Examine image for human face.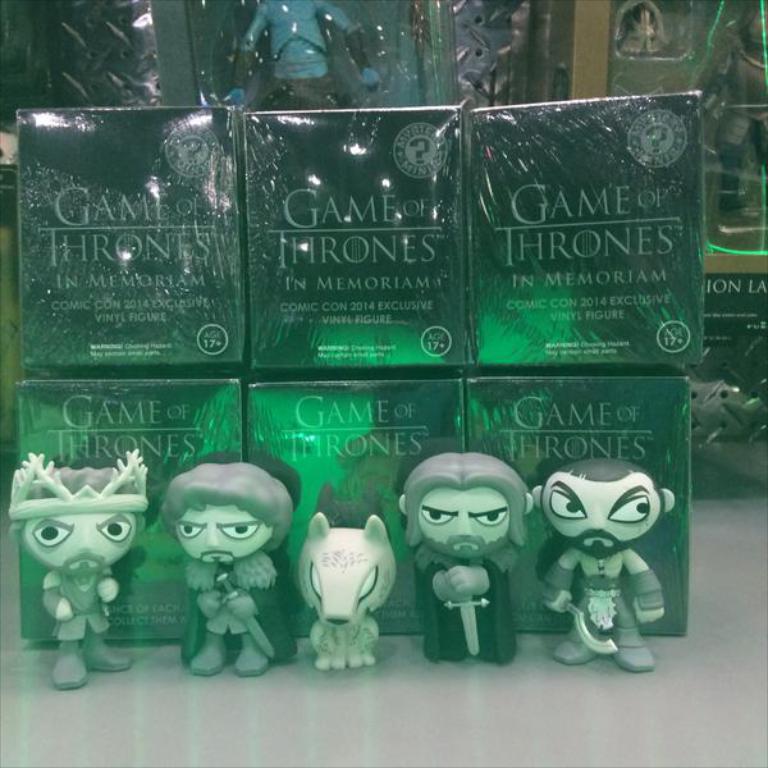
Examination result: {"left": 18, "top": 509, "right": 143, "bottom": 575}.
